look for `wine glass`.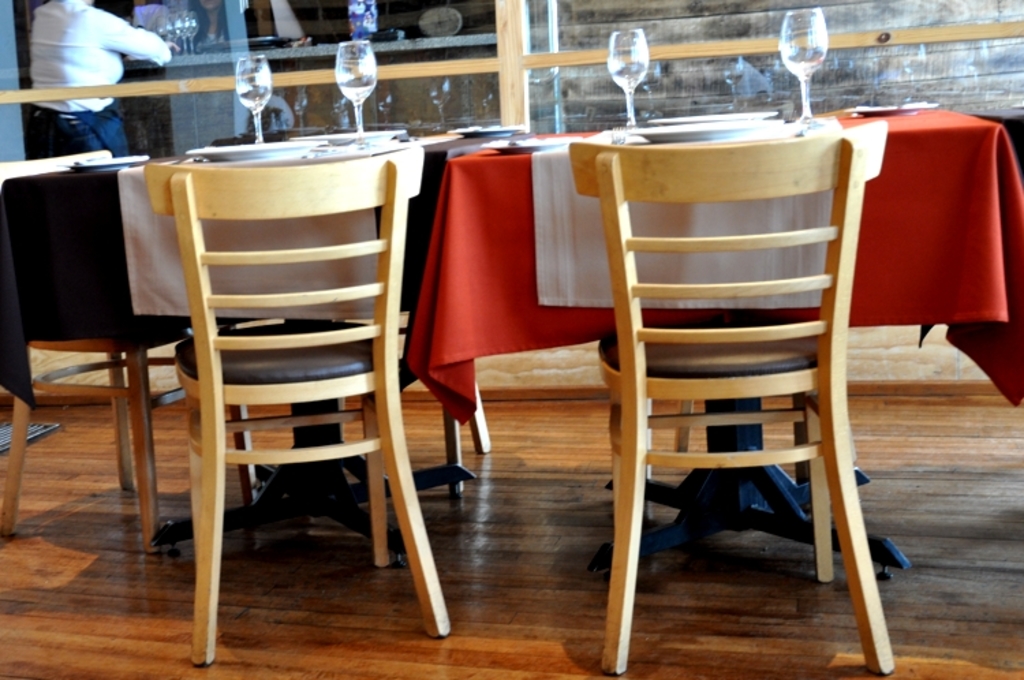
Found: Rect(173, 12, 187, 63).
